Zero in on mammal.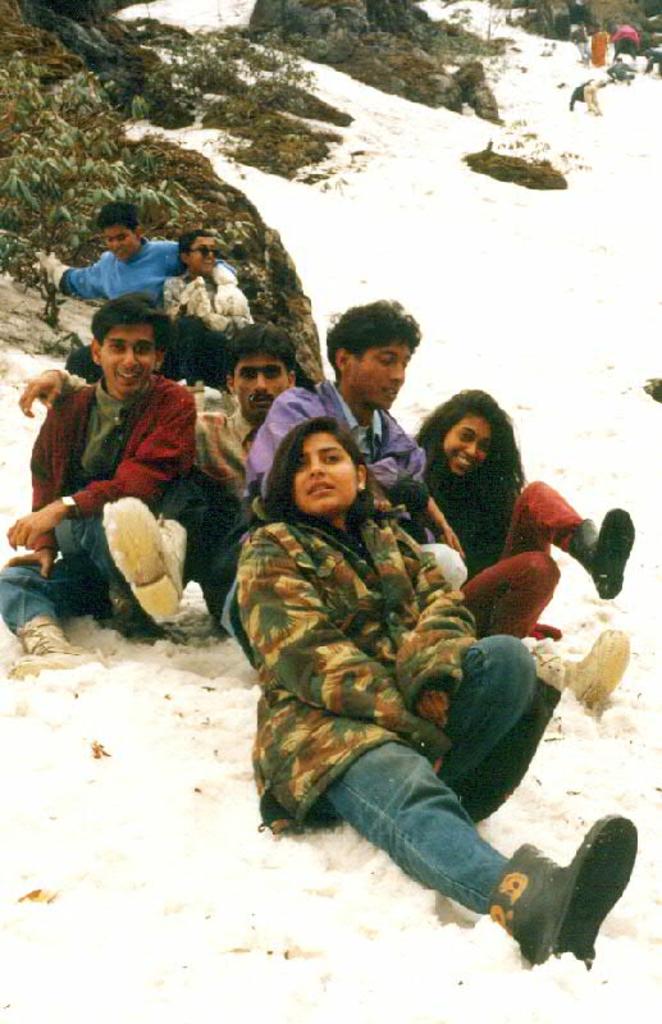
Zeroed in: 233 415 638 964.
